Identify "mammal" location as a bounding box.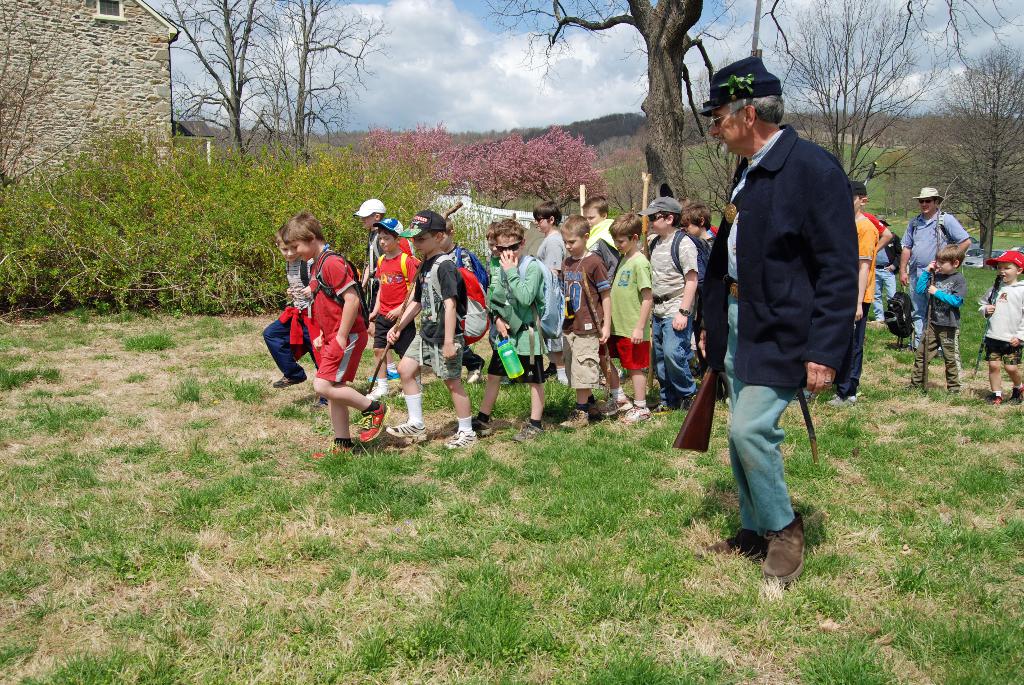
bbox(911, 245, 967, 398).
